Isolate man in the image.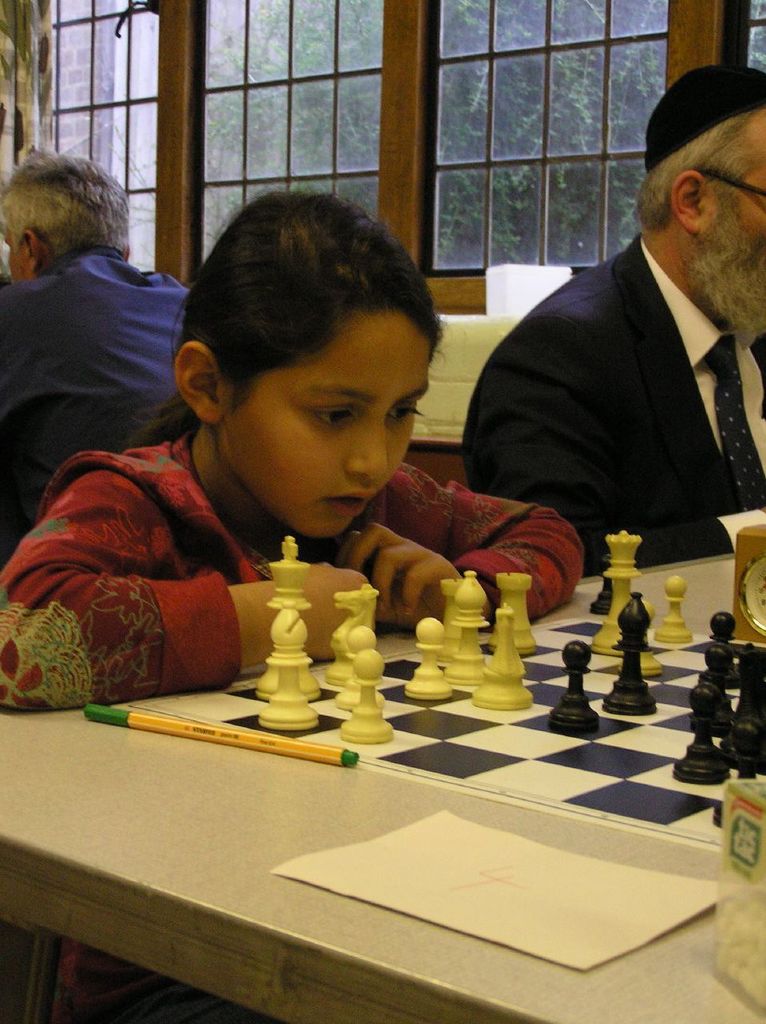
Isolated region: x1=461 y1=39 x2=765 y2=558.
